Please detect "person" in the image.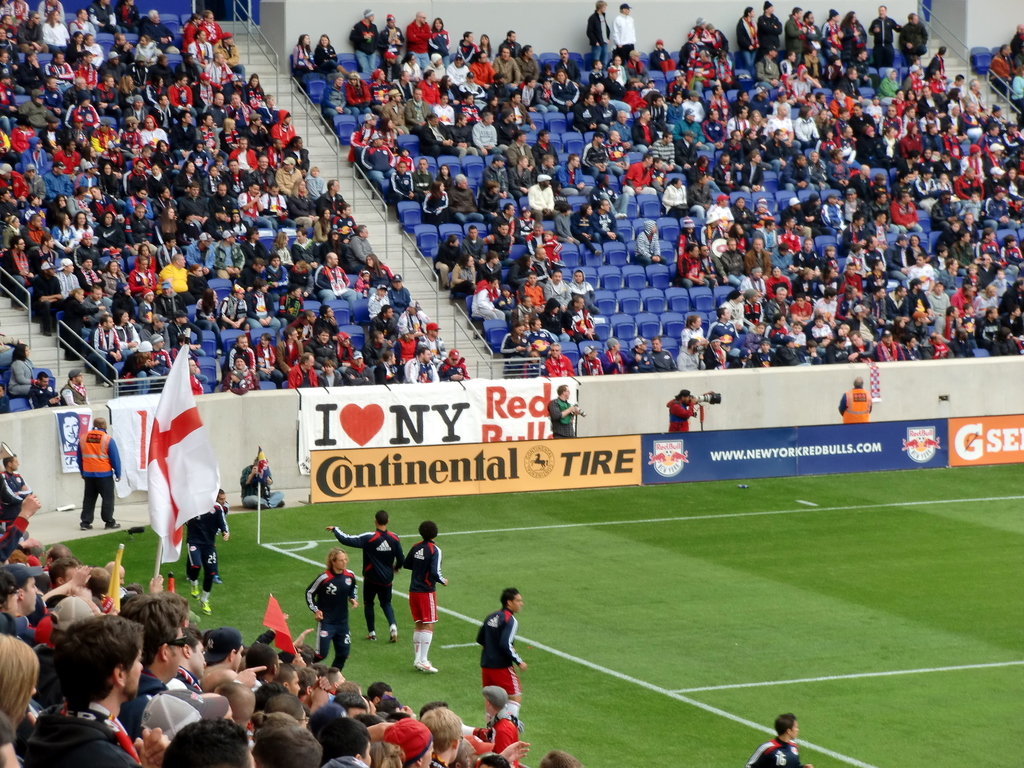
675/306/706/351.
